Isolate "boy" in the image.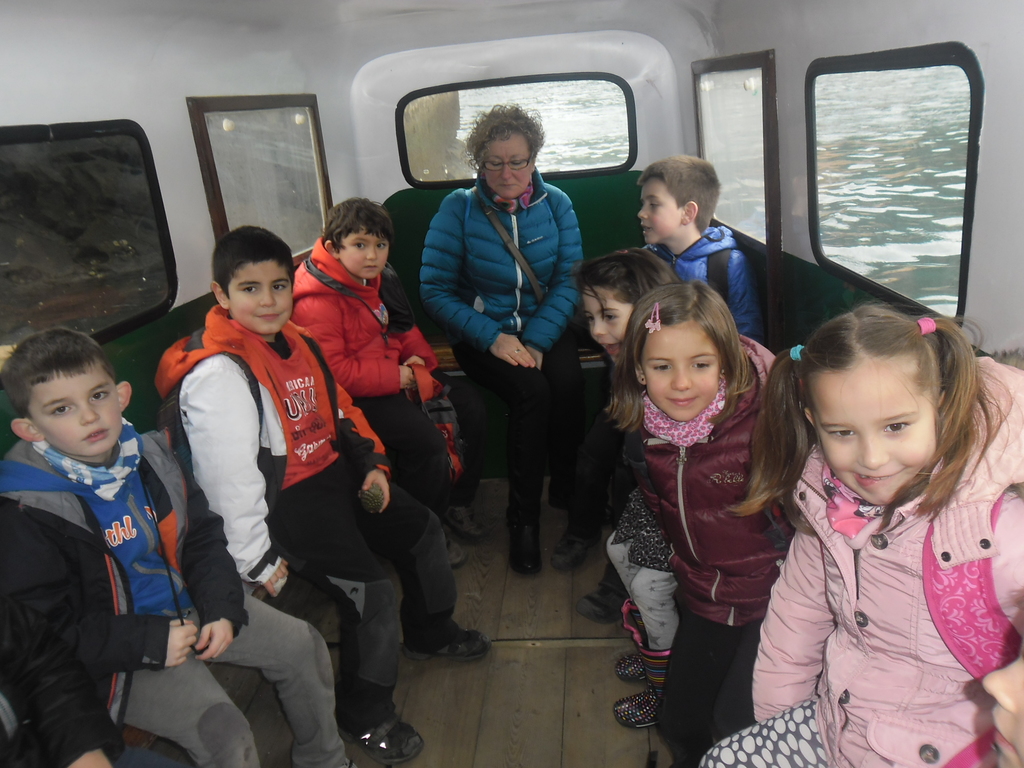
Isolated region: box=[636, 156, 768, 344].
